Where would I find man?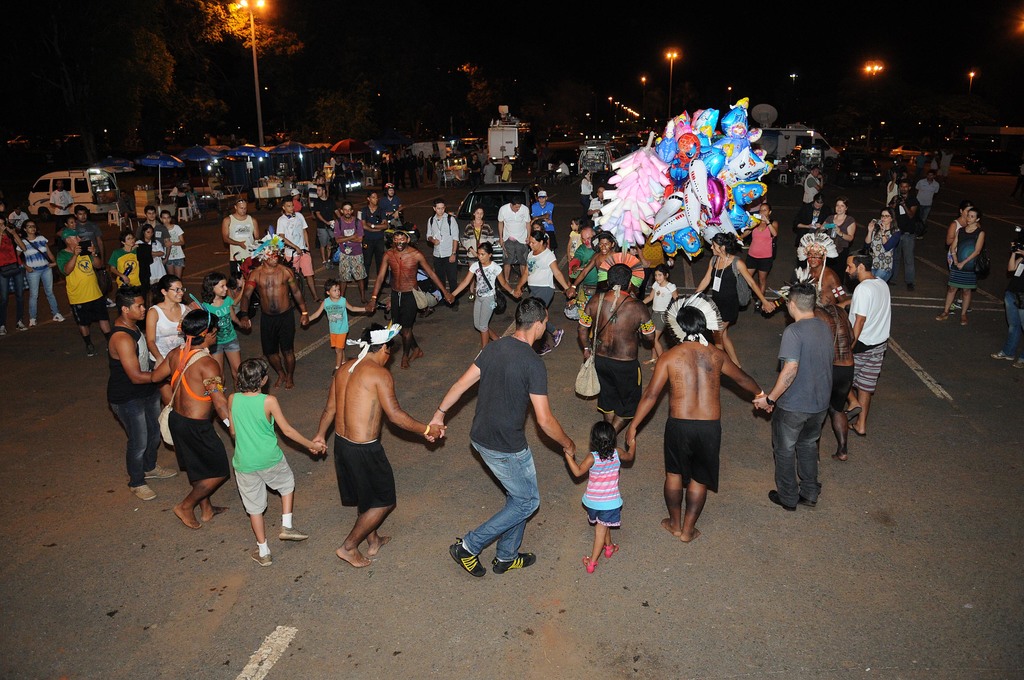
At 314:184:336:267.
